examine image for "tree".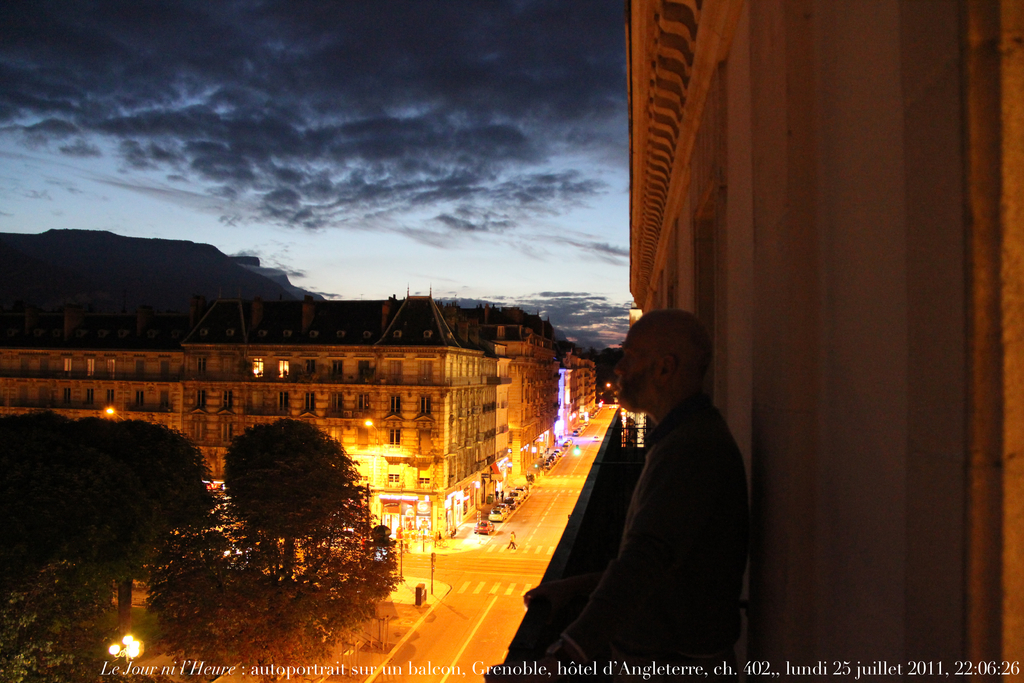
Examination result: bbox(138, 451, 408, 682).
